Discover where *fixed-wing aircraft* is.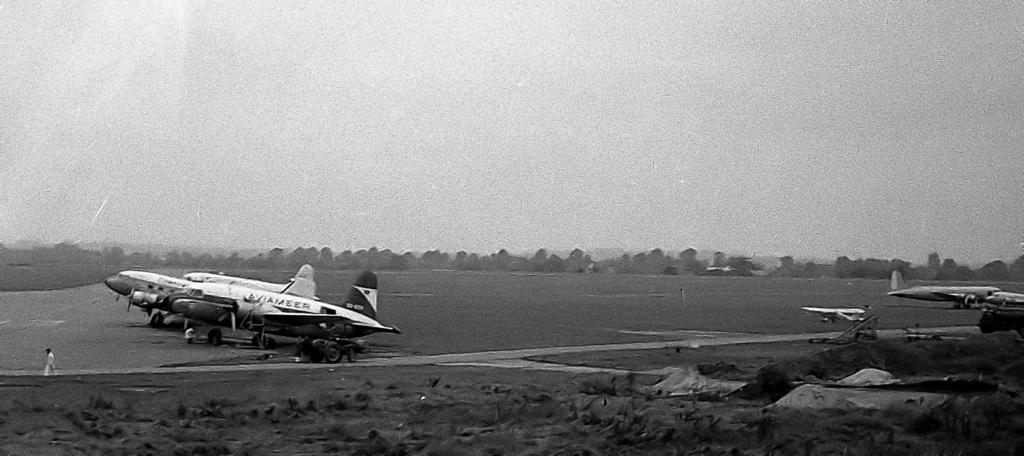
Discovered at {"x1": 102, "y1": 265, "x2": 396, "y2": 353}.
